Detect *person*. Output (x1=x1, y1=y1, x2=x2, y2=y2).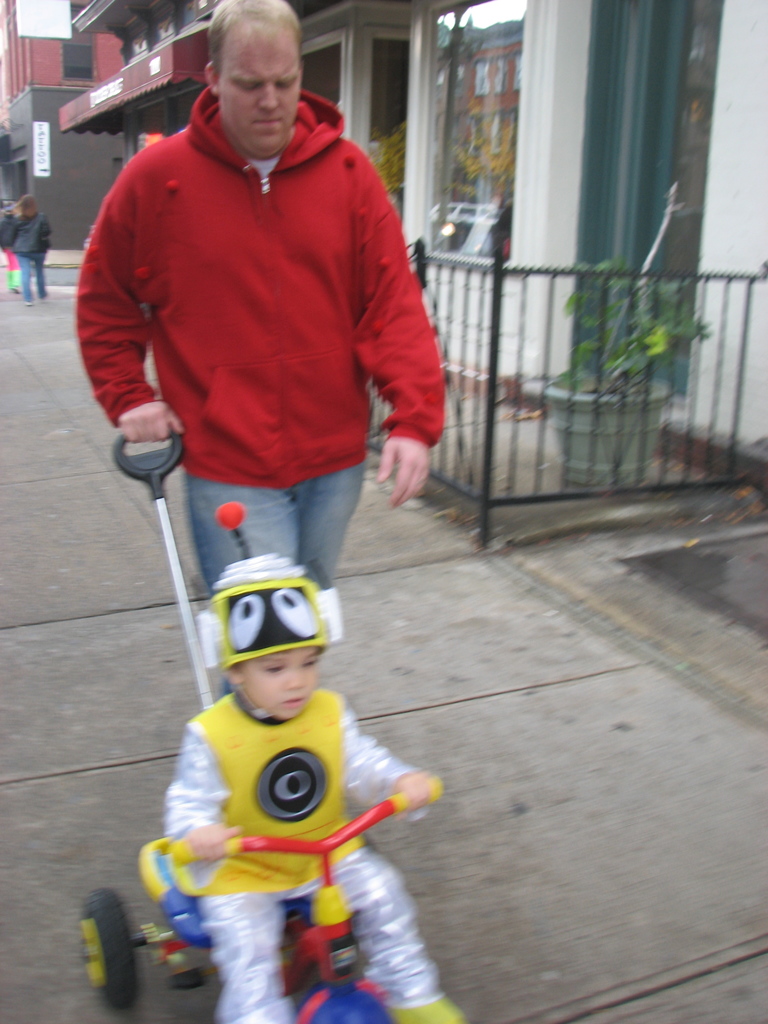
(x1=0, y1=207, x2=23, y2=291).
